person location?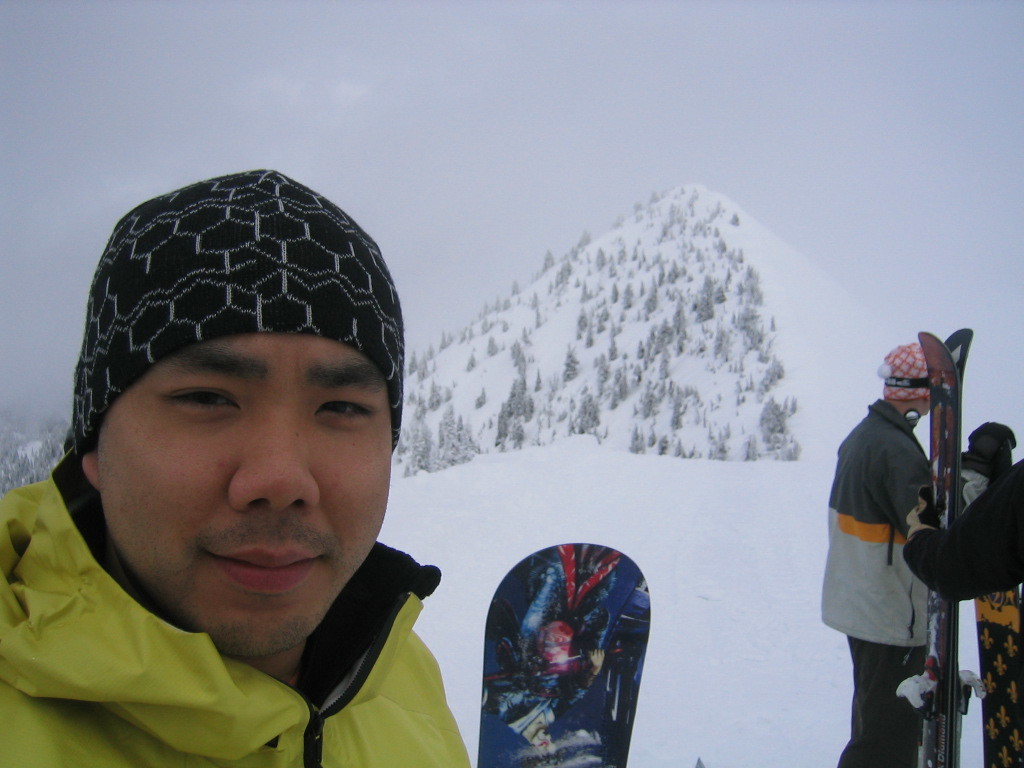
bbox=[0, 169, 469, 767]
